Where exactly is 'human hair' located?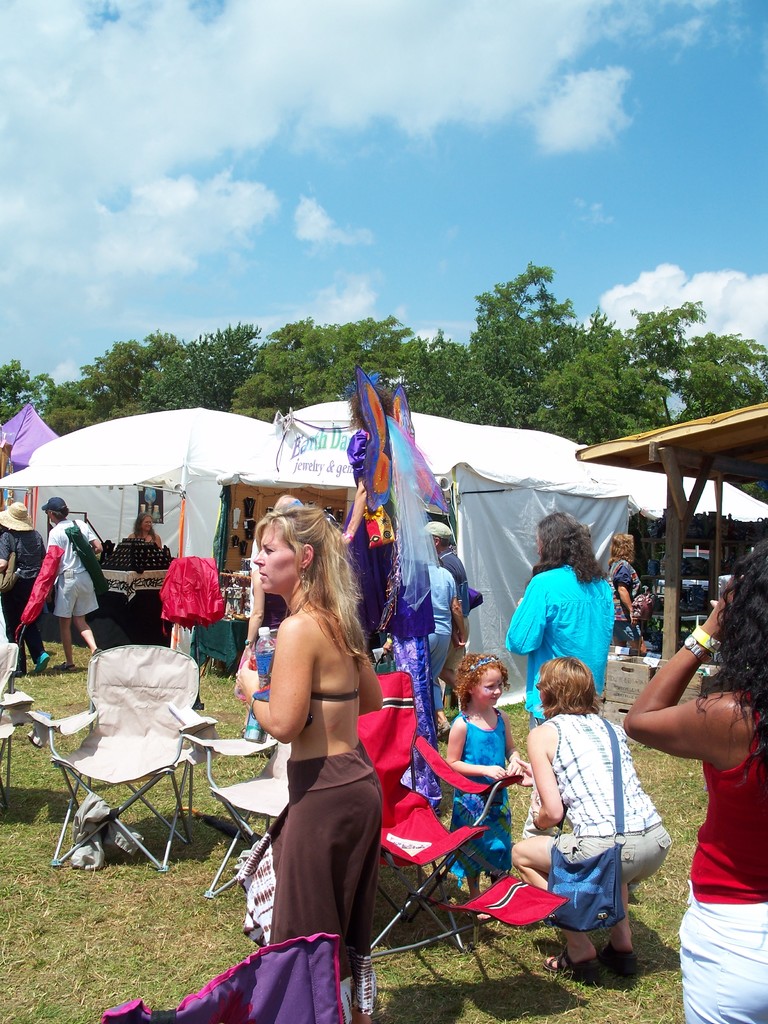
Its bounding box is detection(128, 509, 154, 540).
